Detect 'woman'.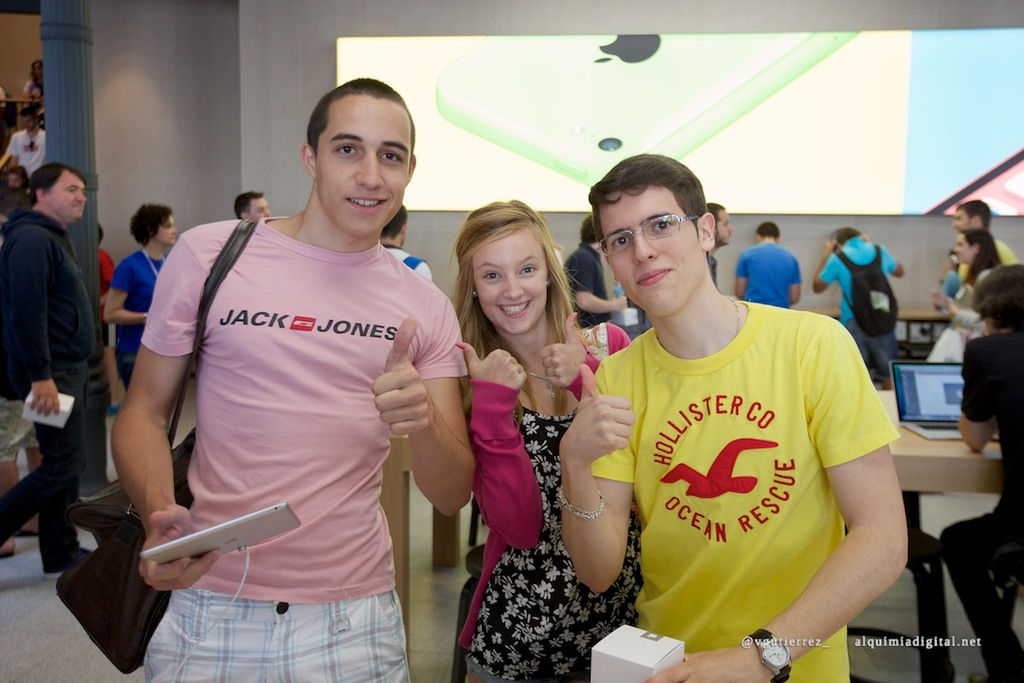
Detected at (left=933, top=228, right=1003, bottom=342).
